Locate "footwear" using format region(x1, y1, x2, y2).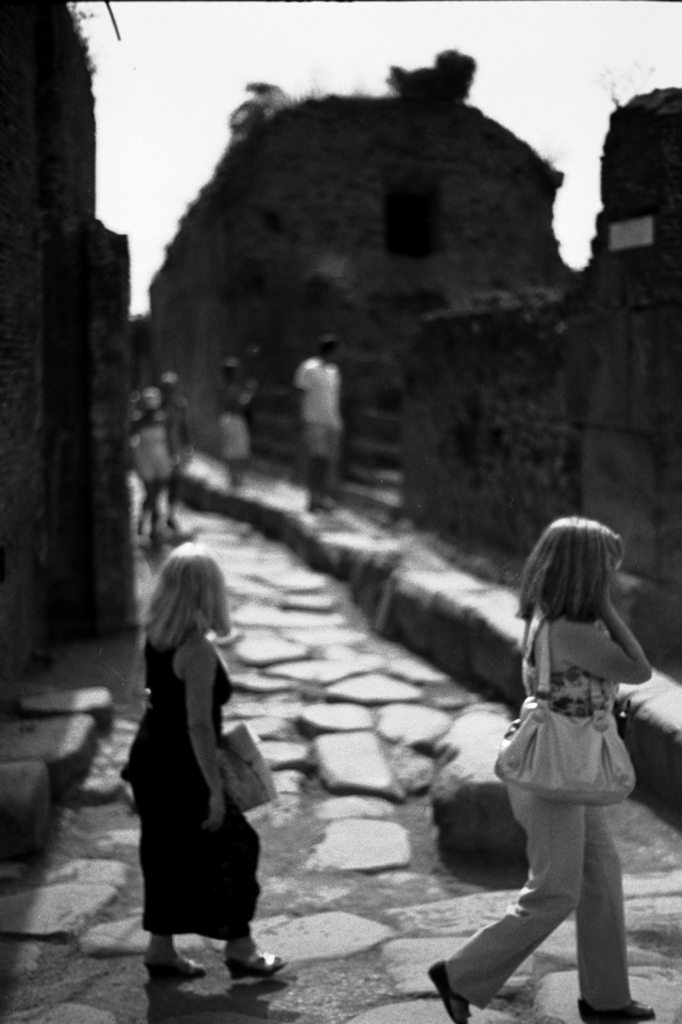
region(426, 959, 468, 1023).
